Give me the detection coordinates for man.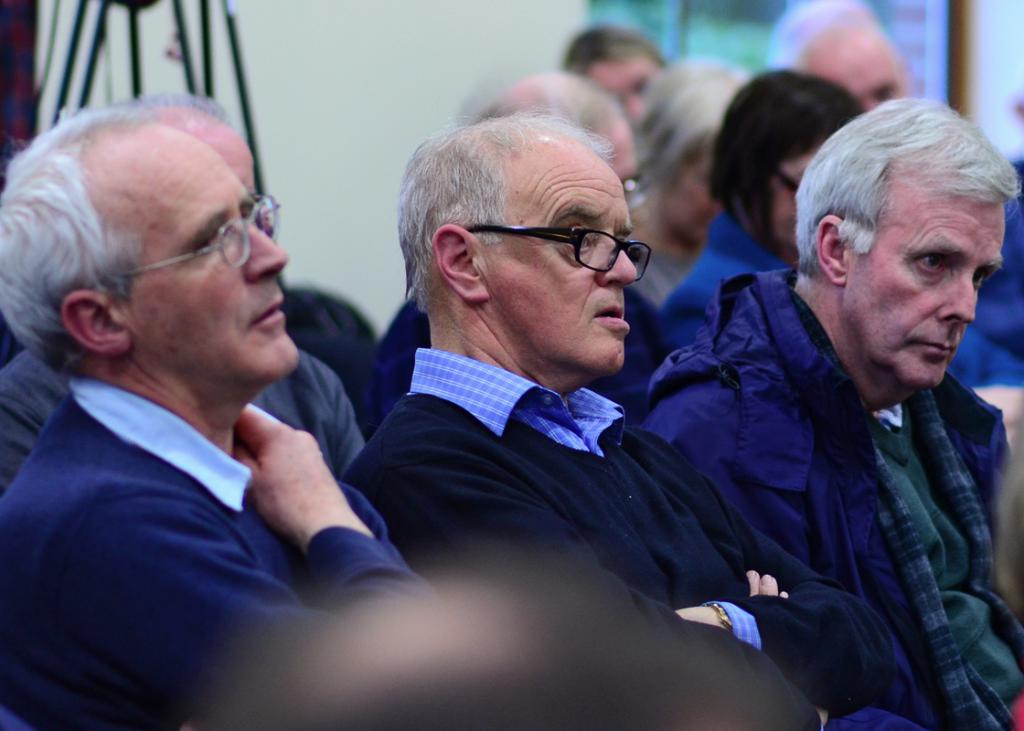
box(0, 95, 360, 489).
